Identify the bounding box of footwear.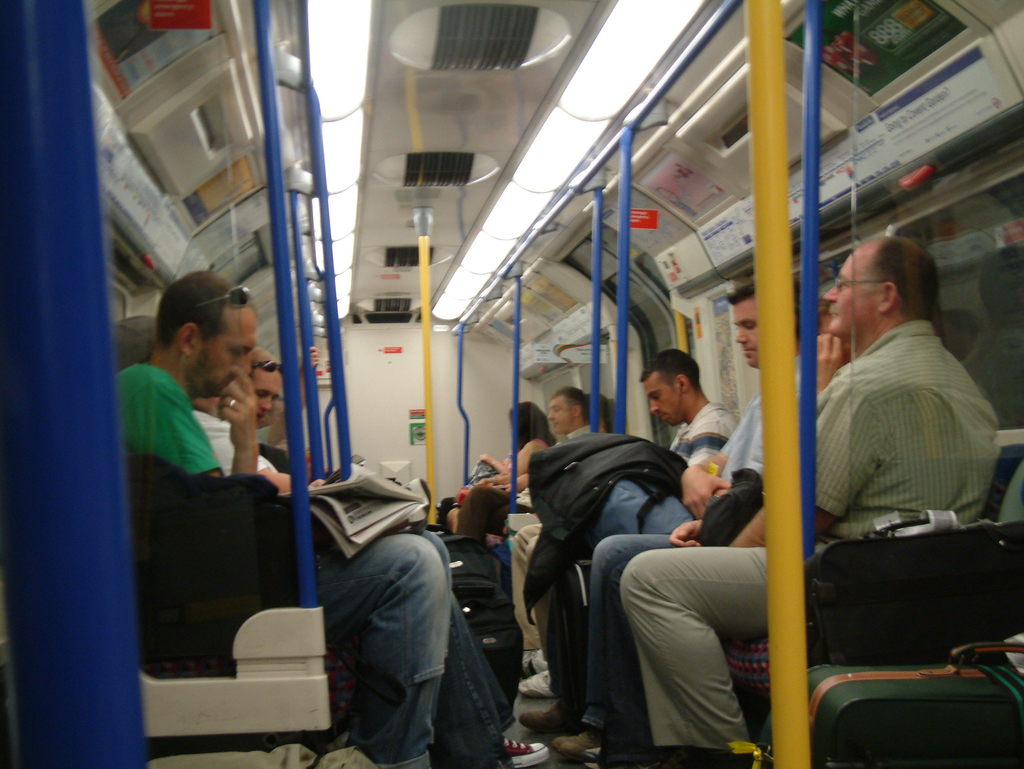
(215, 367, 259, 429).
